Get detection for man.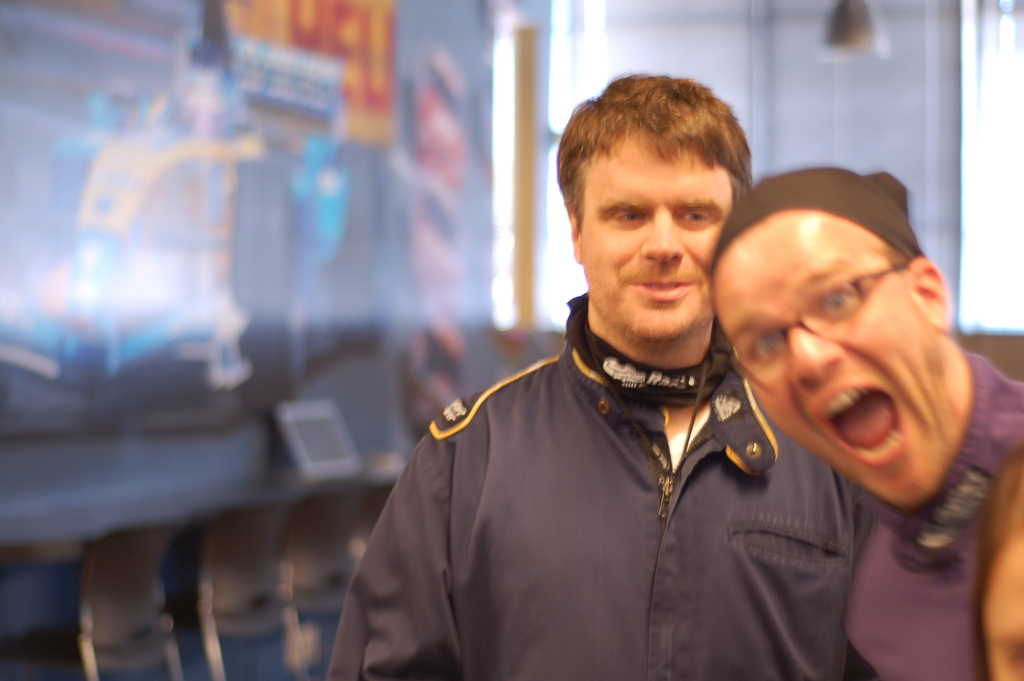
Detection: [342, 108, 915, 662].
